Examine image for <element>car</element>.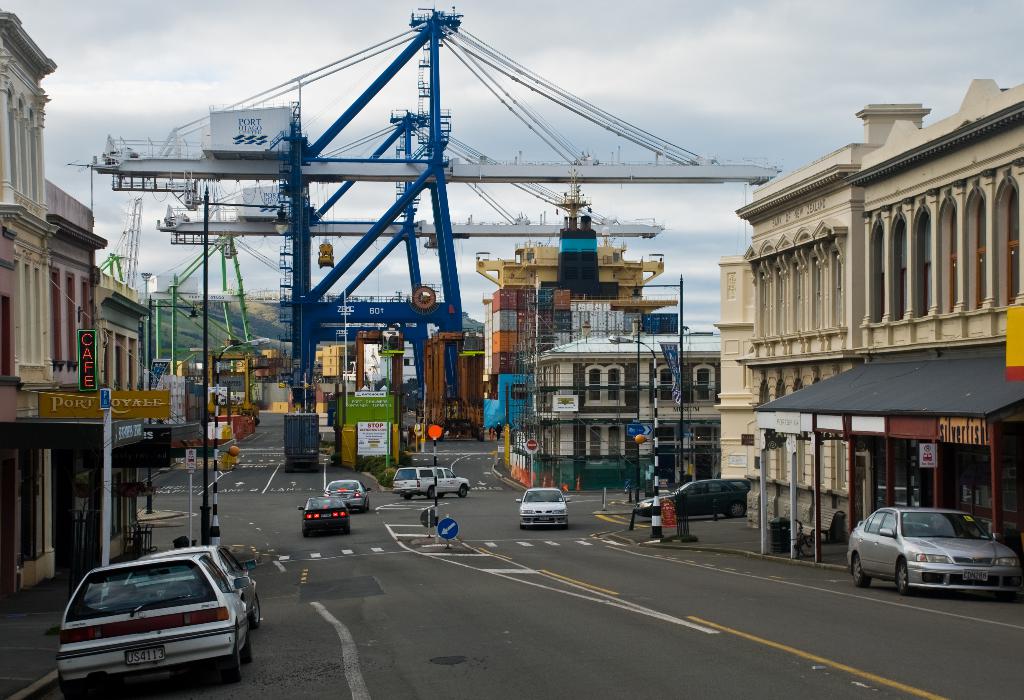
Examination result: 843/503/1021/601.
